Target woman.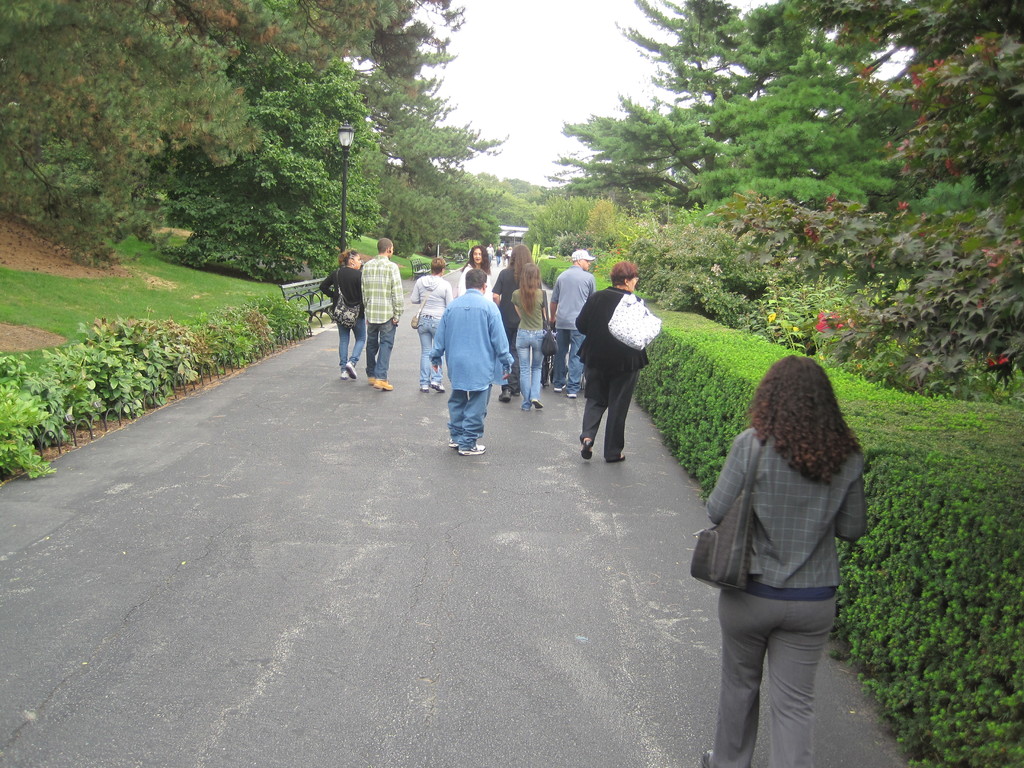
Target region: select_region(489, 237, 536, 404).
